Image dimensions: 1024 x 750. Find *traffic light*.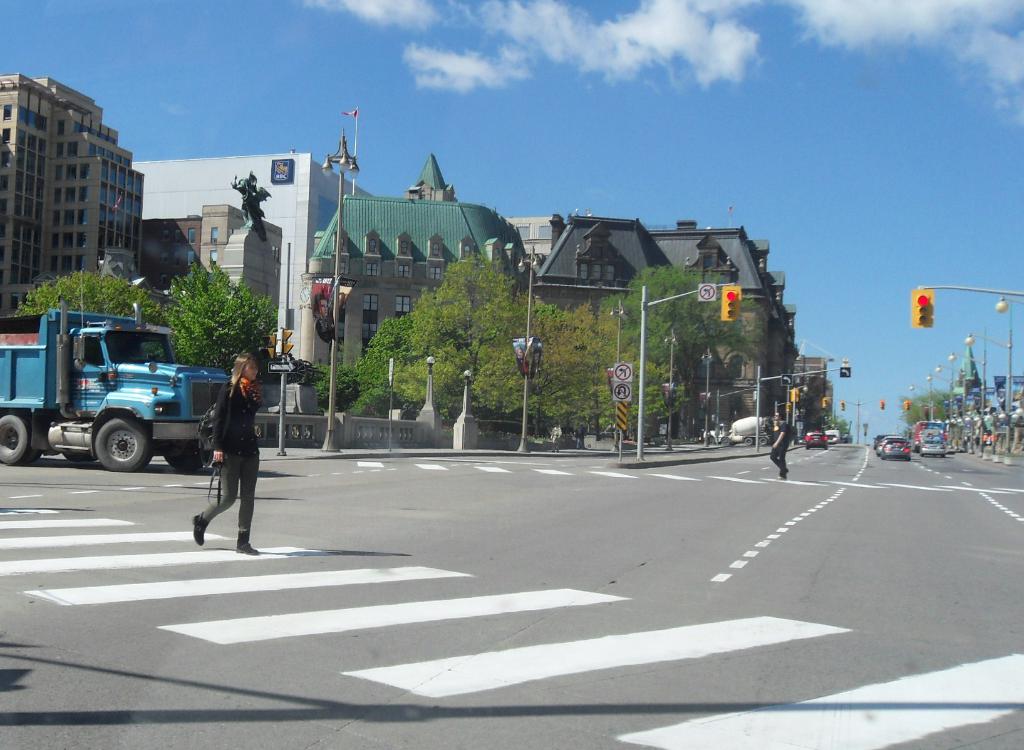
left=906, top=403, right=909, bottom=411.
